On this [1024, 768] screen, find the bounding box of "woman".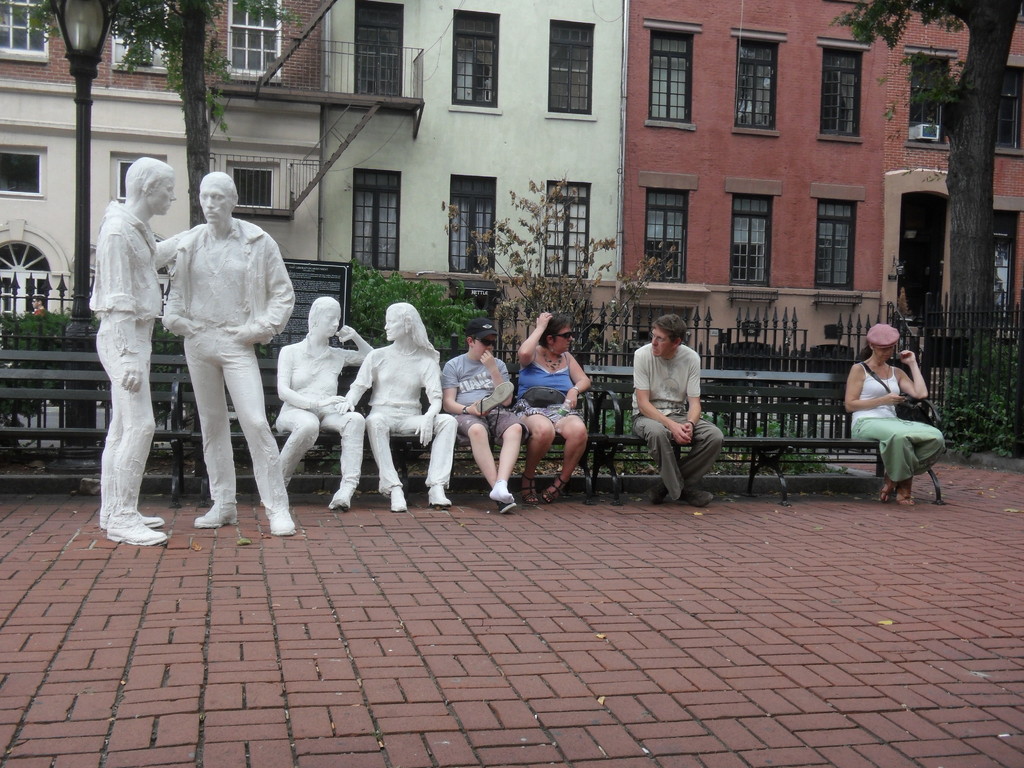
Bounding box: <bbox>332, 300, 456, 515</bbox>.
